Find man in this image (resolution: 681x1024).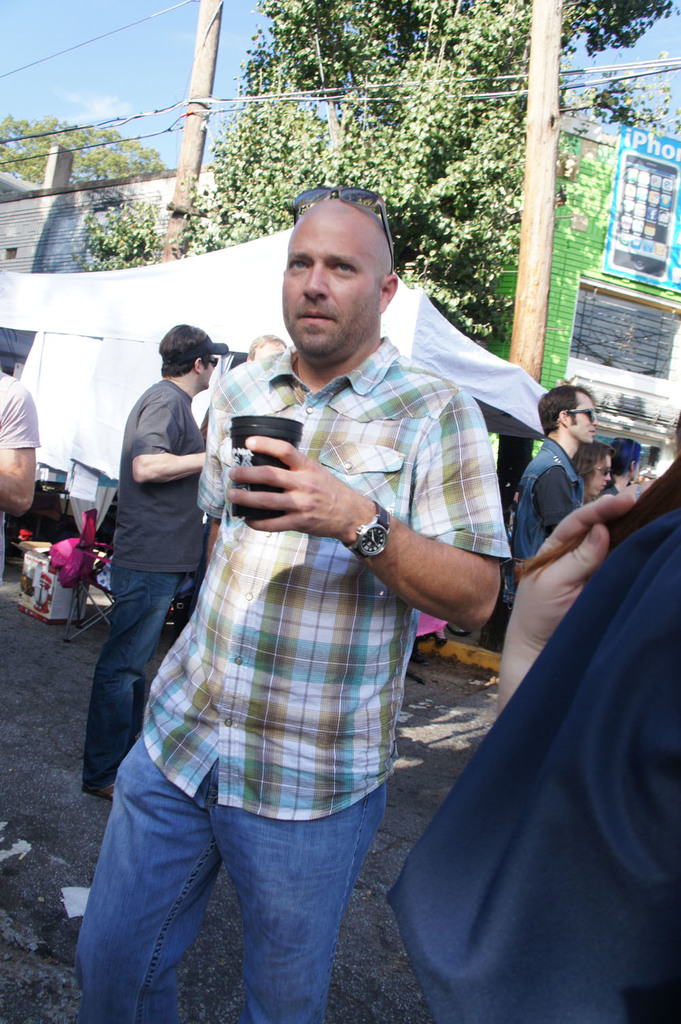
(201,339,296,426).
